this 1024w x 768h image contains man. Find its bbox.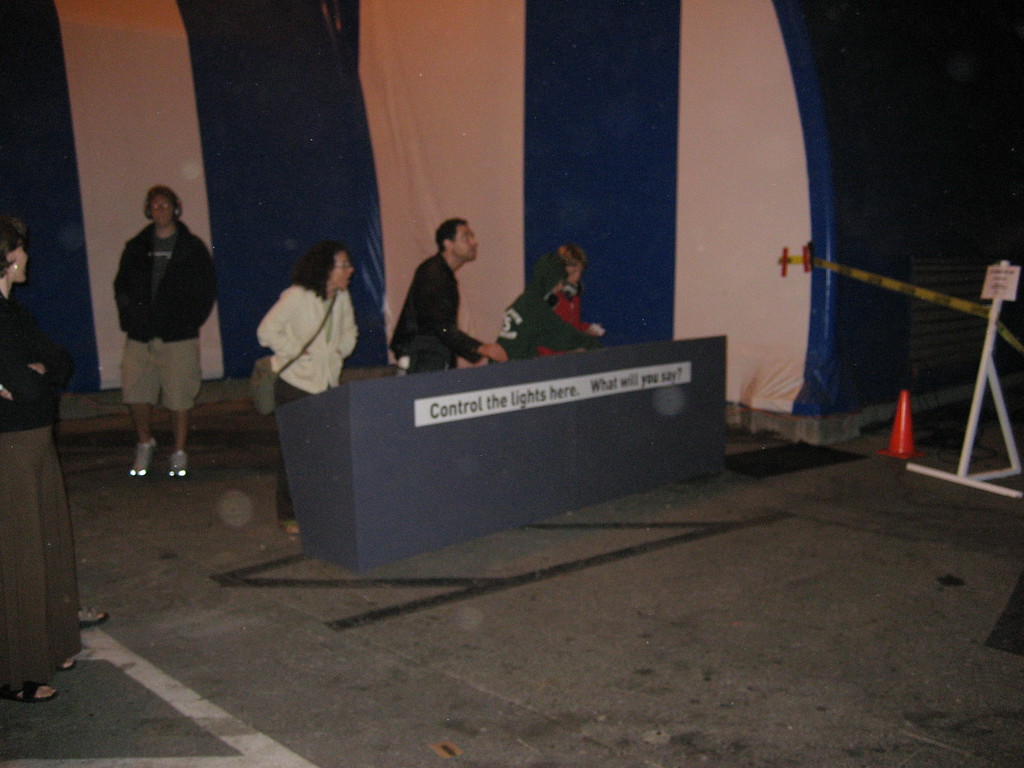
<box>97,185,217,475</box>.
